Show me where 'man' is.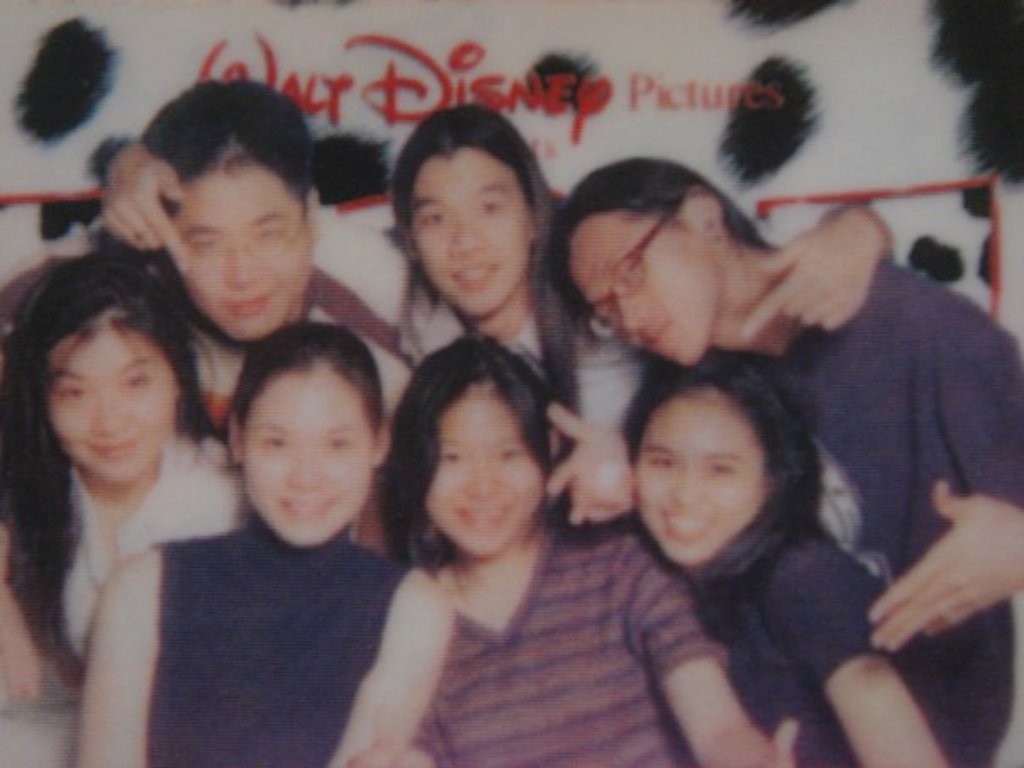
'man' is at crop(0, 76, 432, 704).
